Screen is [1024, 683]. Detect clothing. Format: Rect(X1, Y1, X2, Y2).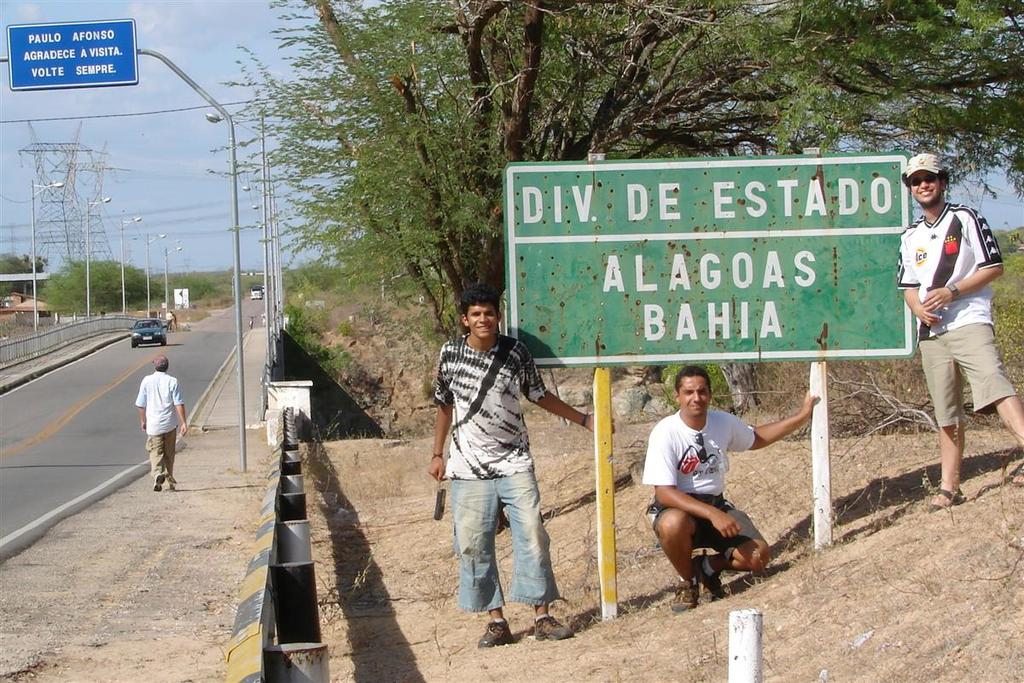
Rect(428, 328, 578, 619).
